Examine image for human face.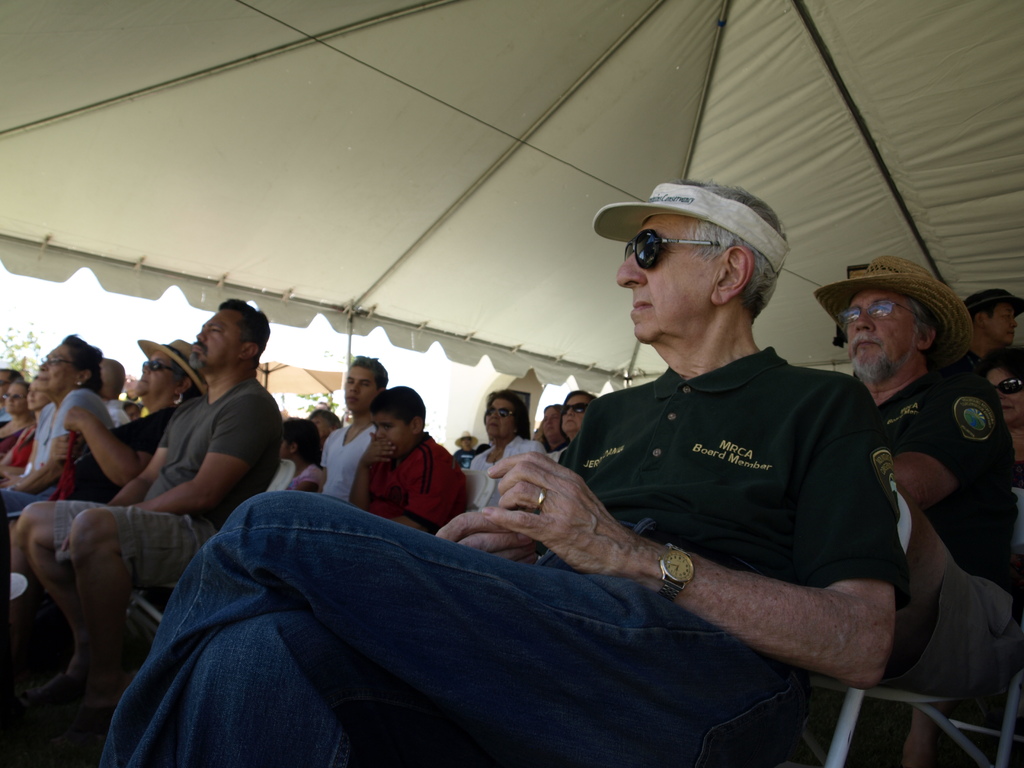
Examination result: [left=139, top=352, right=173, bottom=399].
